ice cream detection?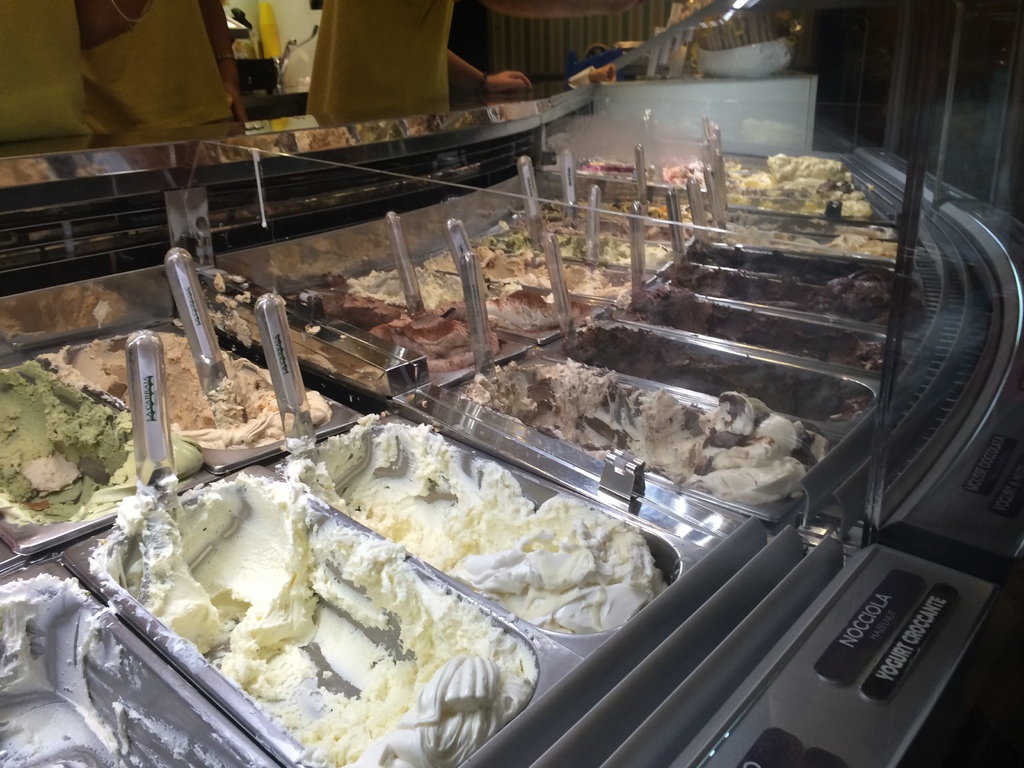
(x1=570, y1=189, x2=695, y2=237)
